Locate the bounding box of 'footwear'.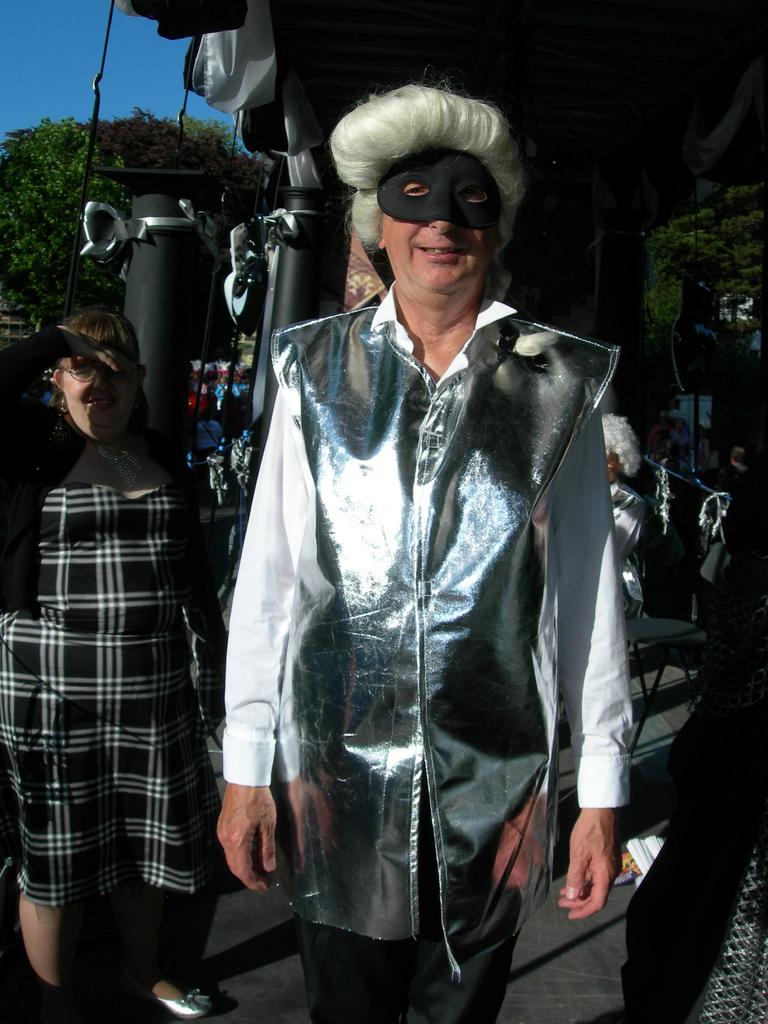
Bounding box: {"x1": 154, "y1": 981, "x2": 215, "y2": 1023}.
